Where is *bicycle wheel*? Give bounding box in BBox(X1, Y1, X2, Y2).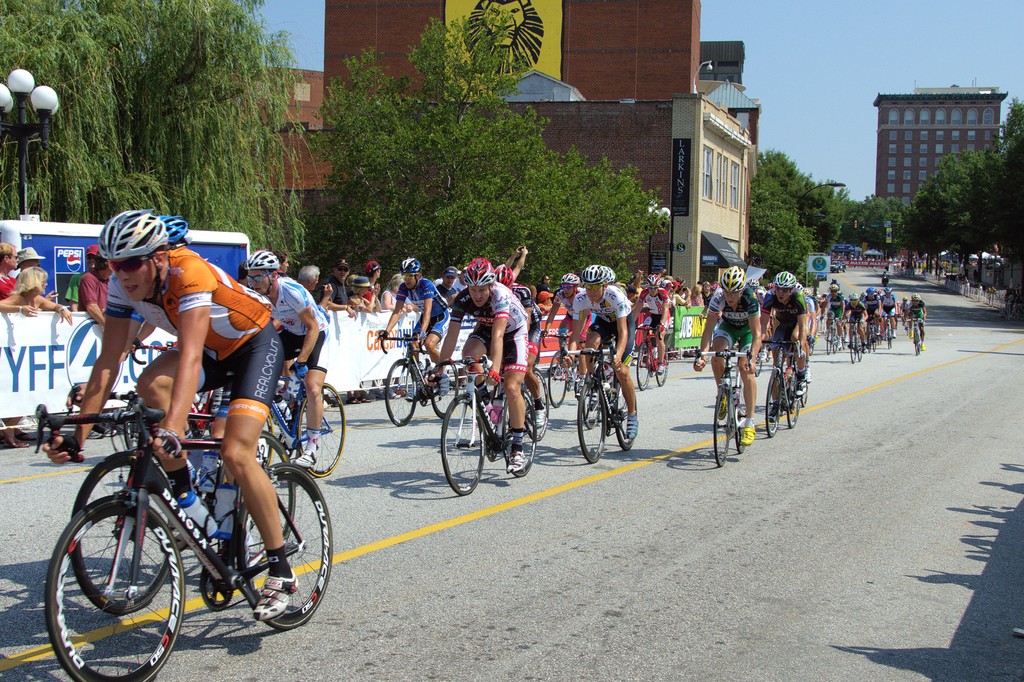
BBox(425, 355, 467, 422).
